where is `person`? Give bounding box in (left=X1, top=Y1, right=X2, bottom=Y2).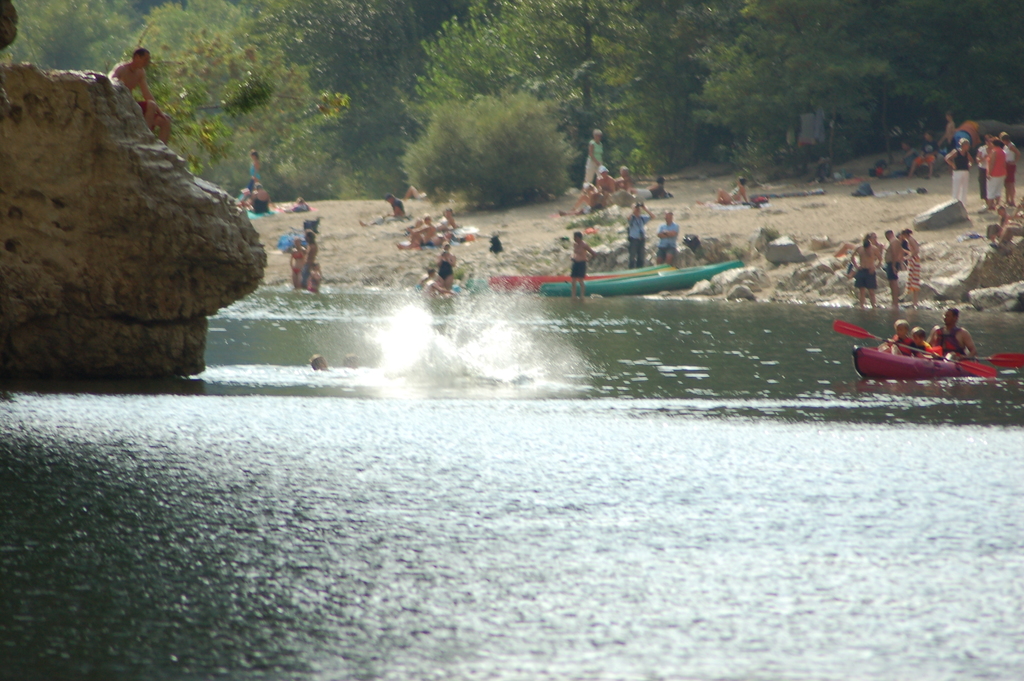
(left=288, top=226, right=323, bottom=296).
